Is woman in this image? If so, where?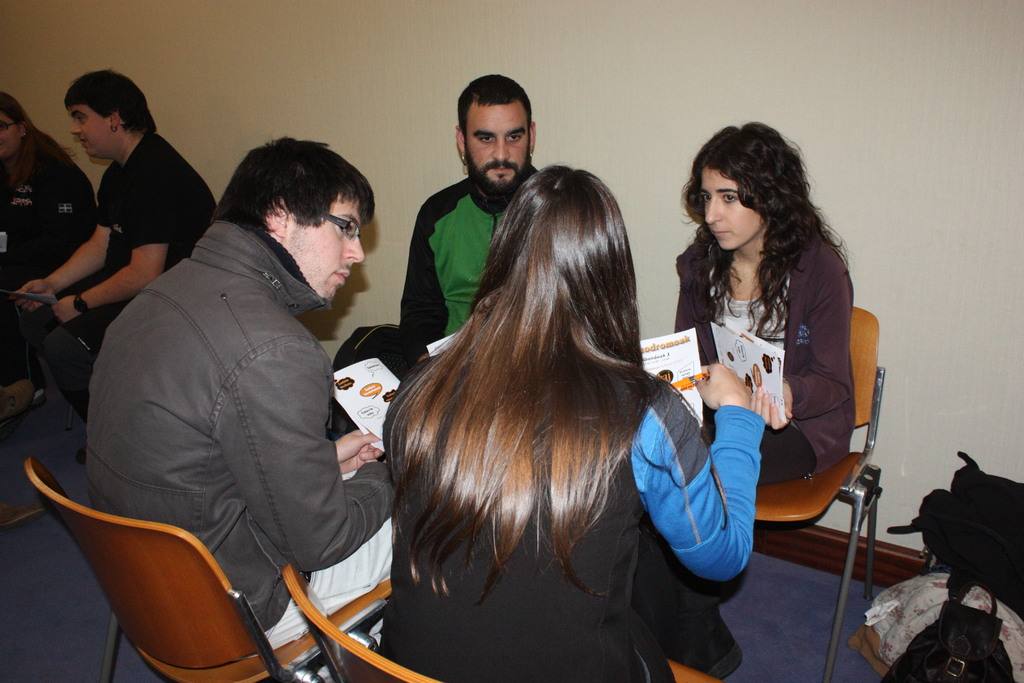
Yes, at (671, 120, 858, 501).
